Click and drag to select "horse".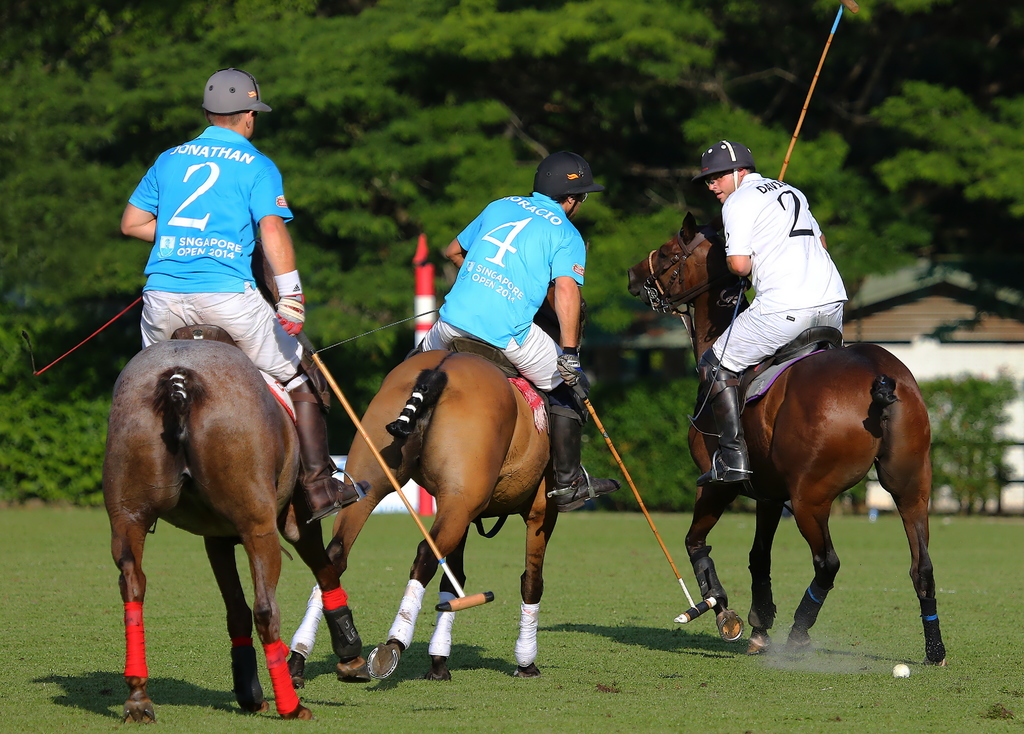
Selection: 97/232/370/725.
